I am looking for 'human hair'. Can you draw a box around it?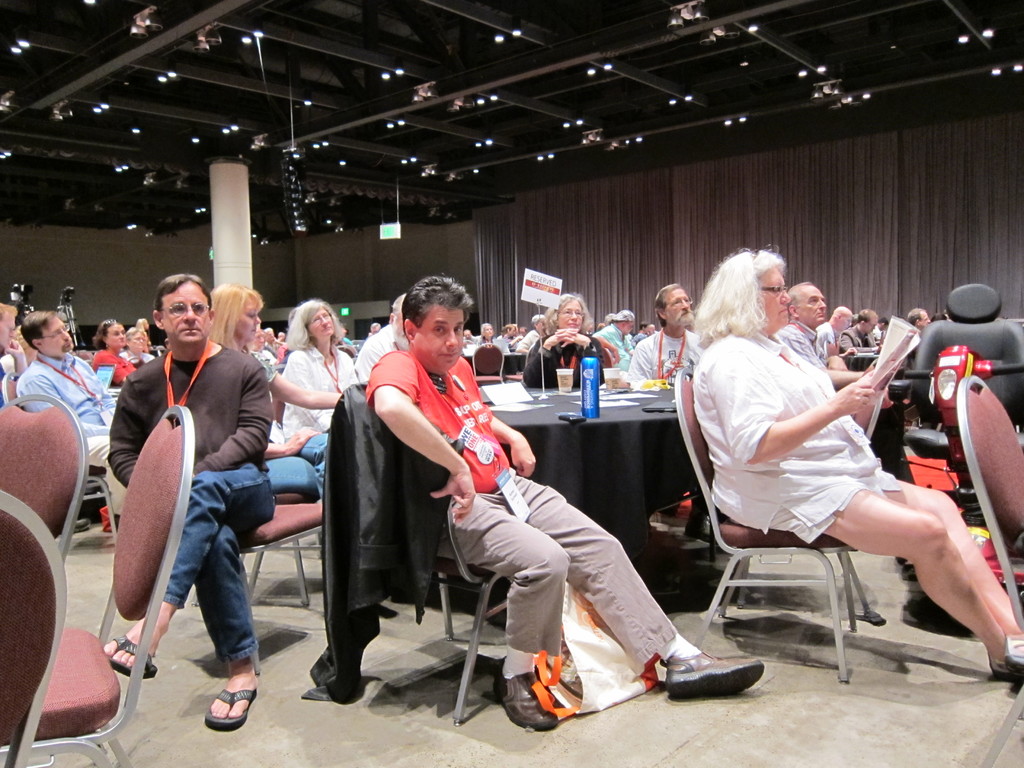
Sure, the bounding box is x1=860 y1=308 x2=873 y2=324.
